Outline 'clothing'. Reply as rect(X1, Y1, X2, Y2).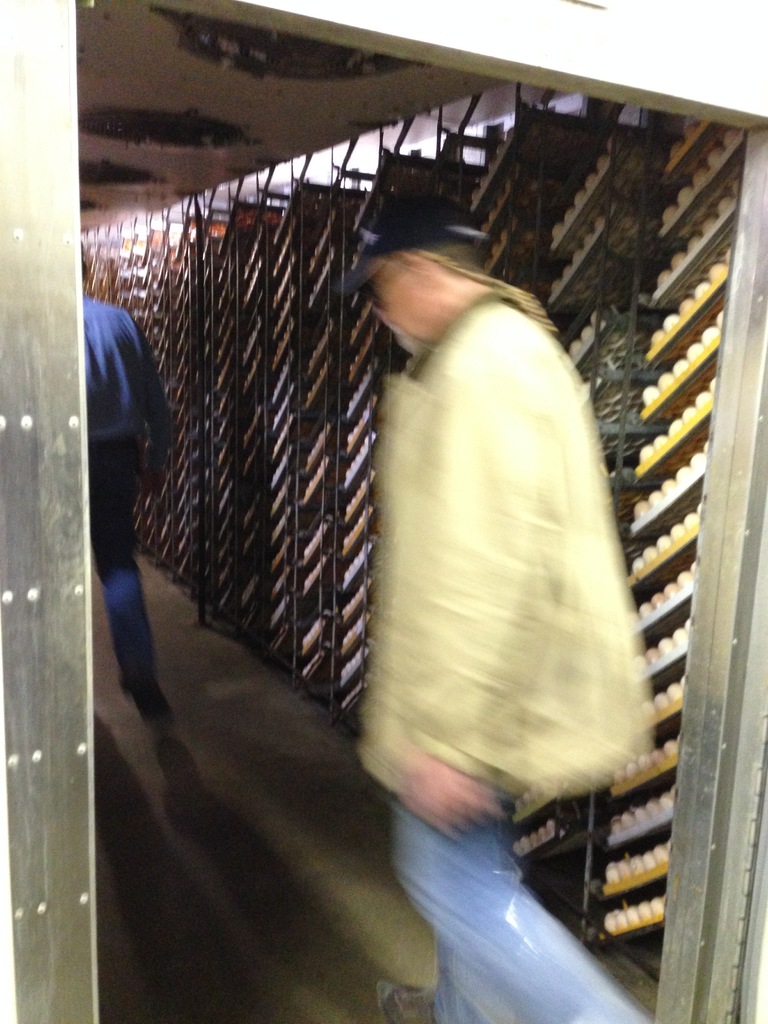
rect(92, 298, 156, 705).
